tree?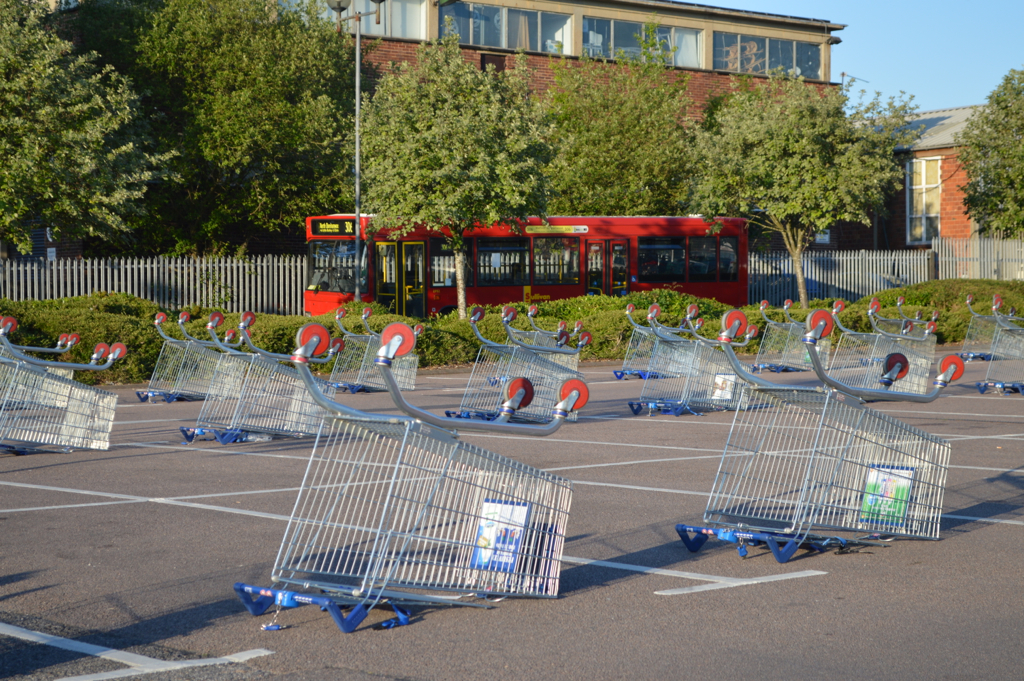
x1=336 y1=14 x2=546 y2=329
